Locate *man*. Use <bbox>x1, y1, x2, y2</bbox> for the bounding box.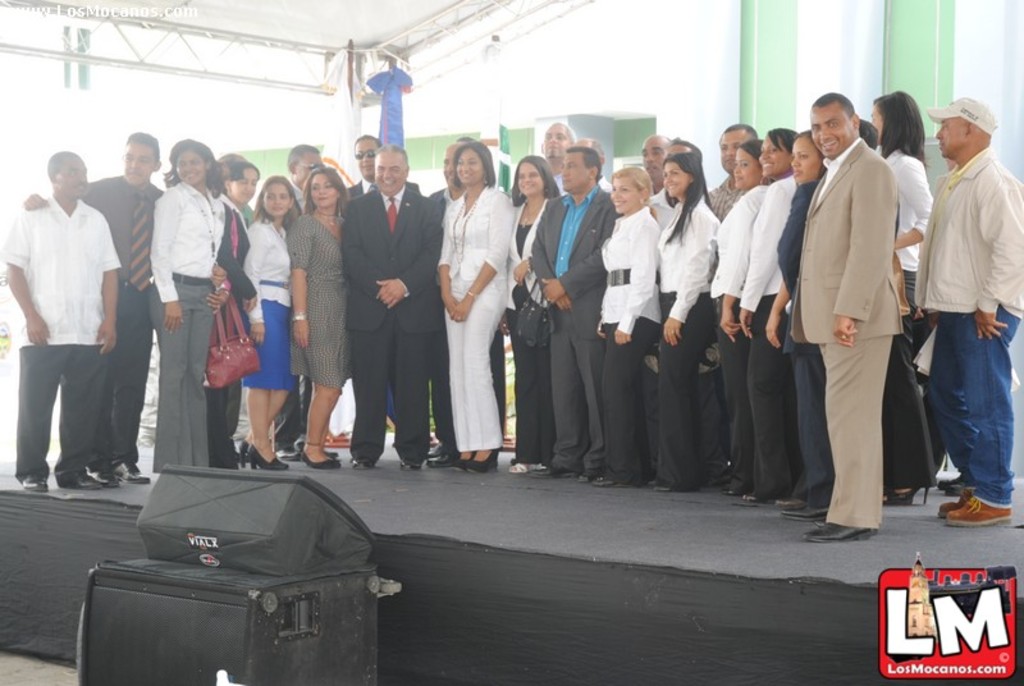
<bbox>335, 142, 445, 466</bbox>.
